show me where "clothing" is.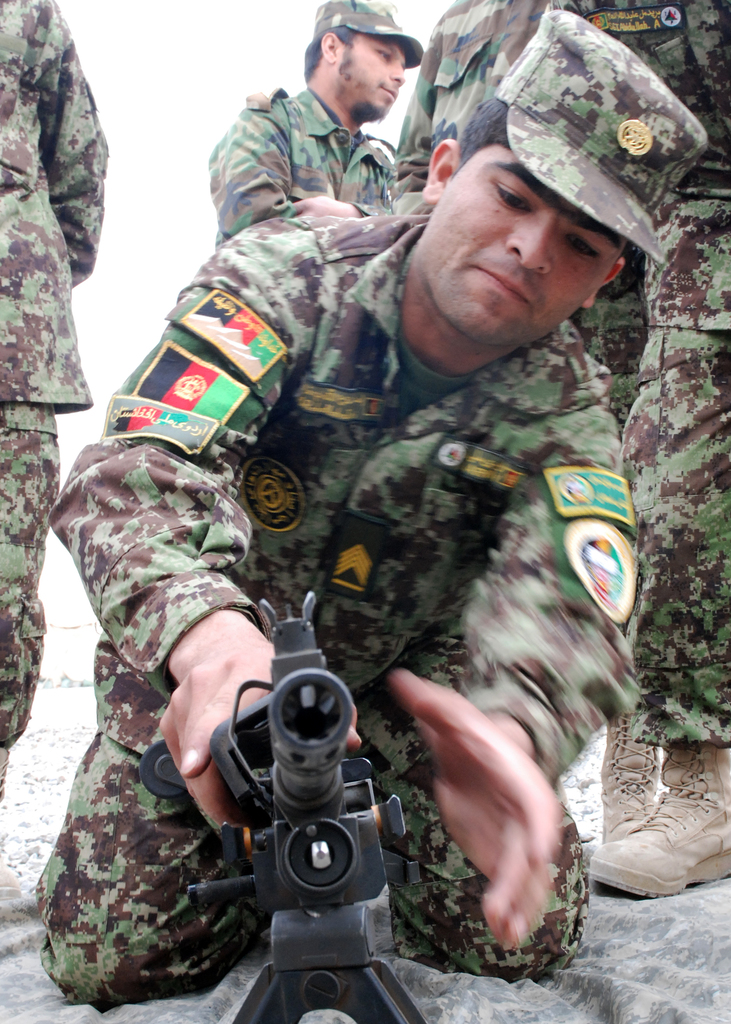
"clothing" is at <bbox>0, 0, 108, 817</bbox>.
